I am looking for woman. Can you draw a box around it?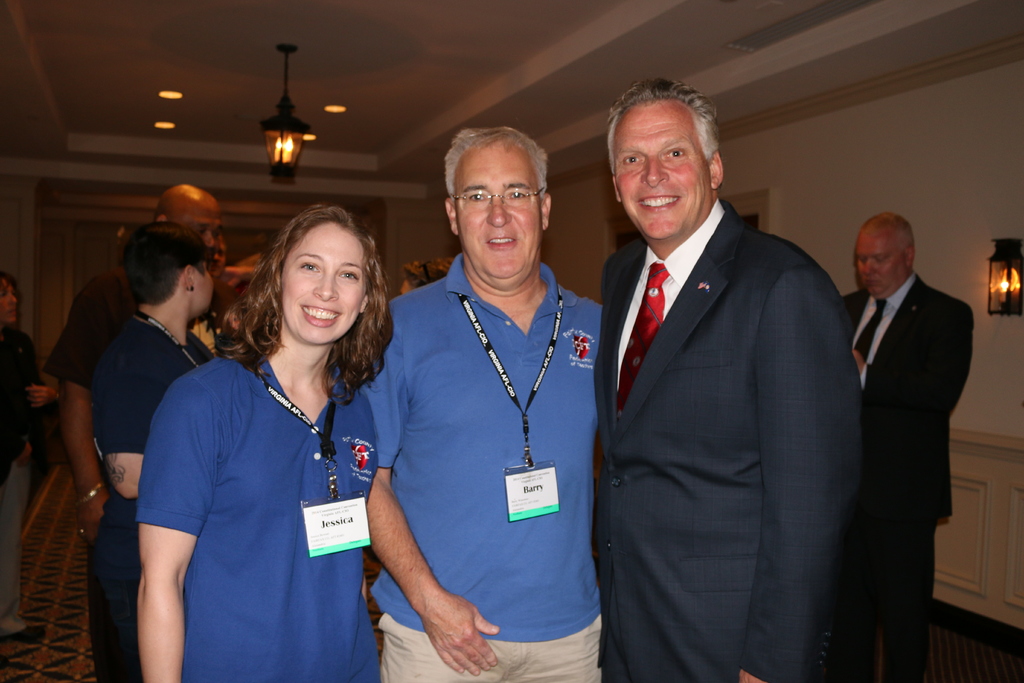
Sure, the bounding box is box(0, 272, 60, 643).
